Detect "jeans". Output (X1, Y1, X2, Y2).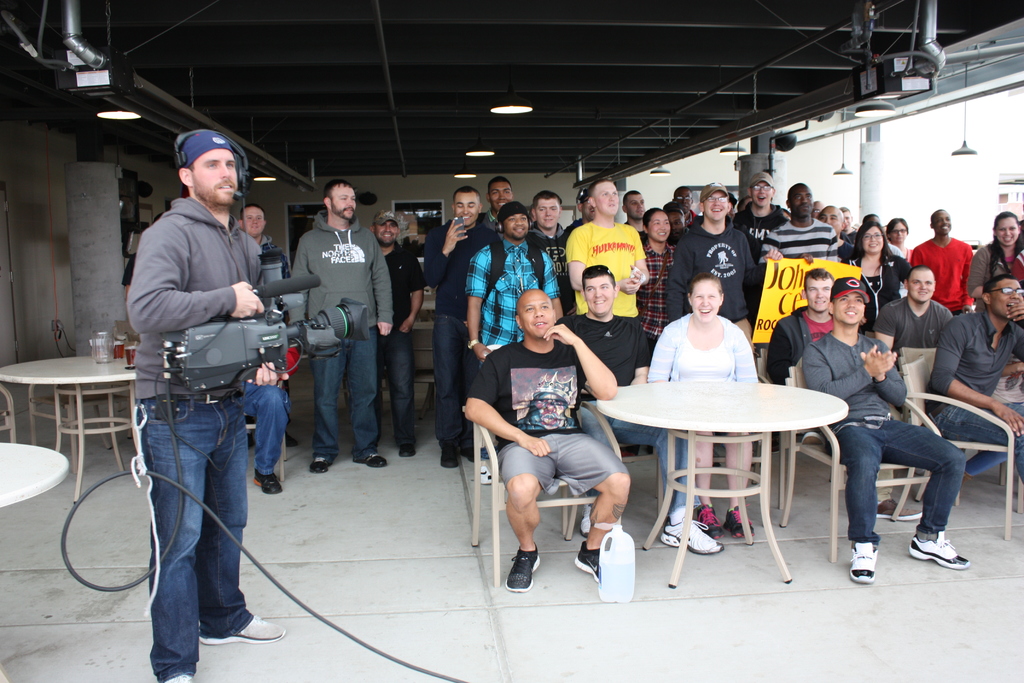
(433, 316, 468, 443).
